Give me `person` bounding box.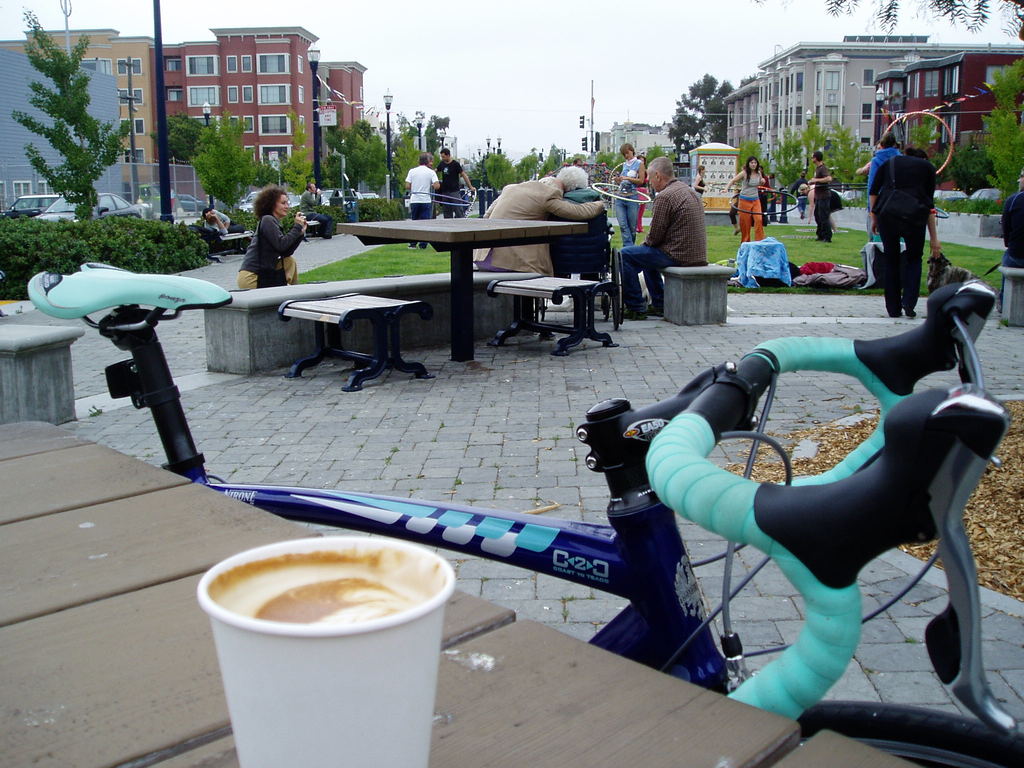
BBox(860, 129, 910, 223).
